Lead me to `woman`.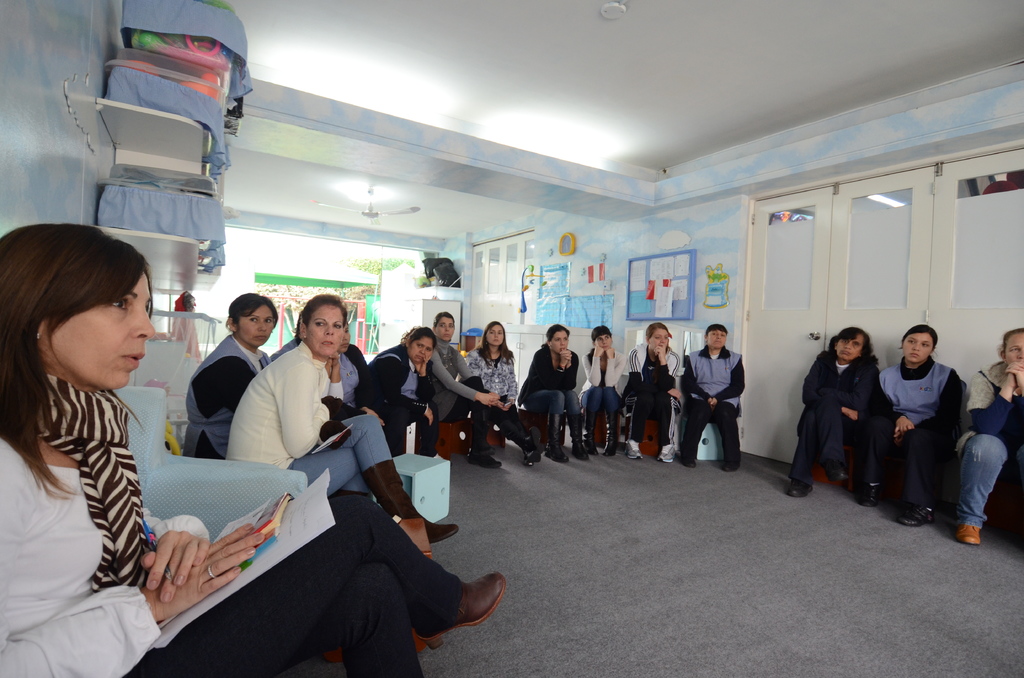
Lead to <region>952, 325, 1023, 547</region>.
